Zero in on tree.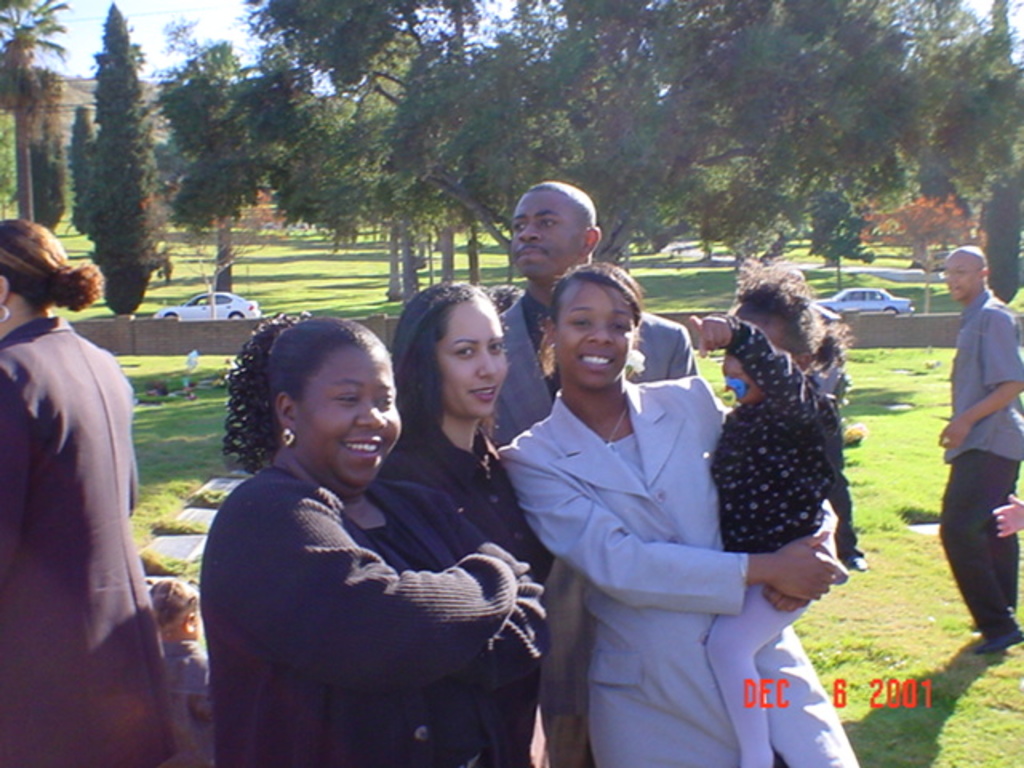
Zeroed in: BBox(42, 40, 178, 291).
